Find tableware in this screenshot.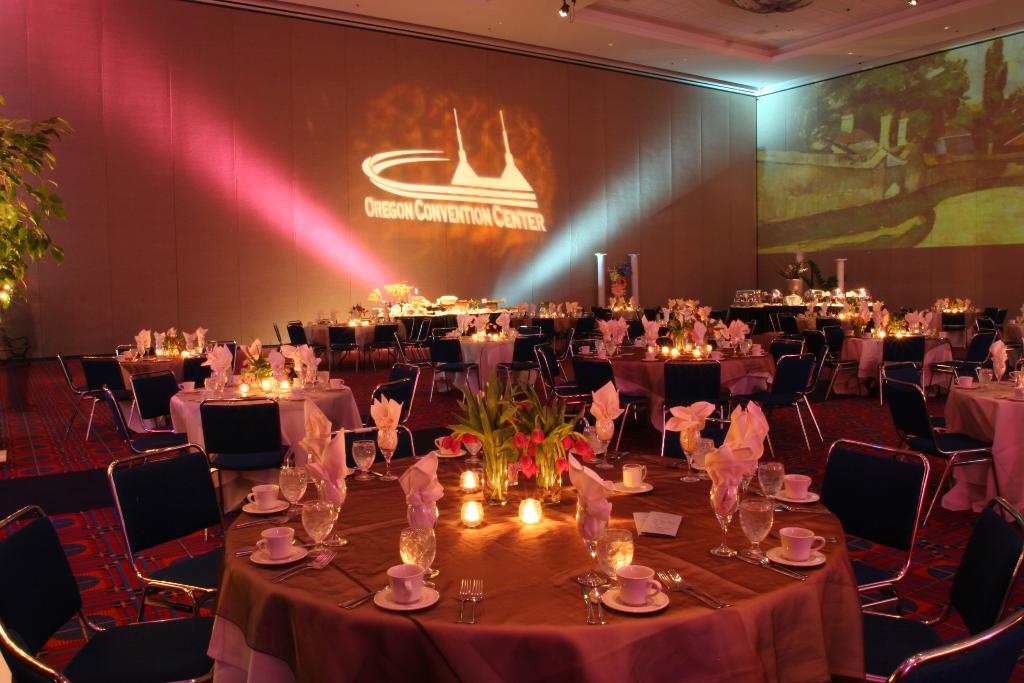
The bounding box for tableware is BBox(740, 498, 776, 563).
